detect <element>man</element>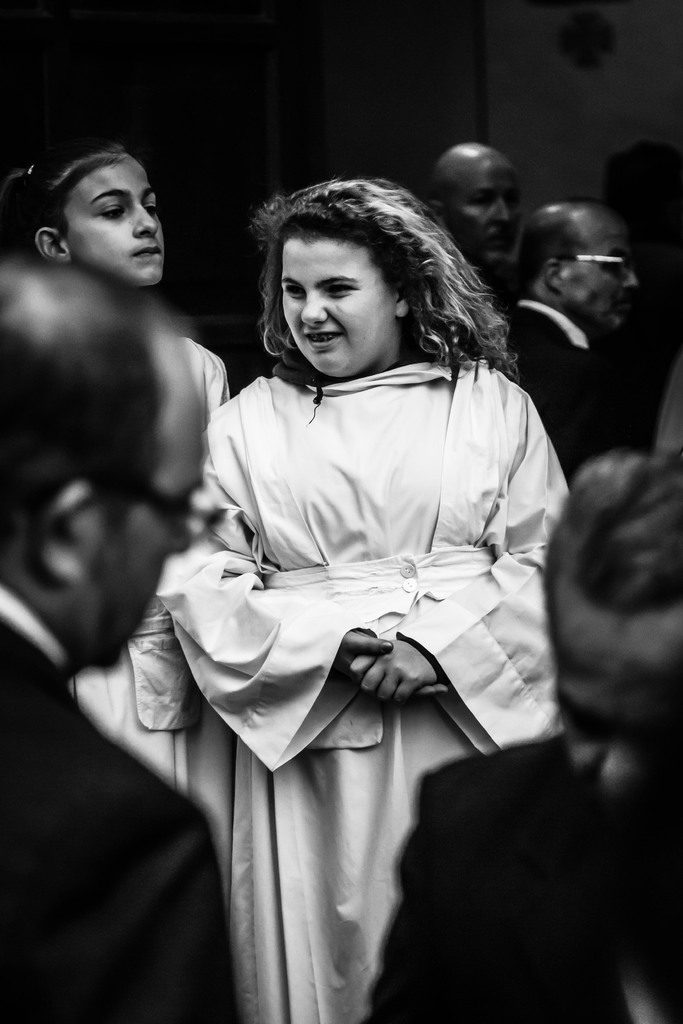
BBox(347, 440, 682, 1023)
